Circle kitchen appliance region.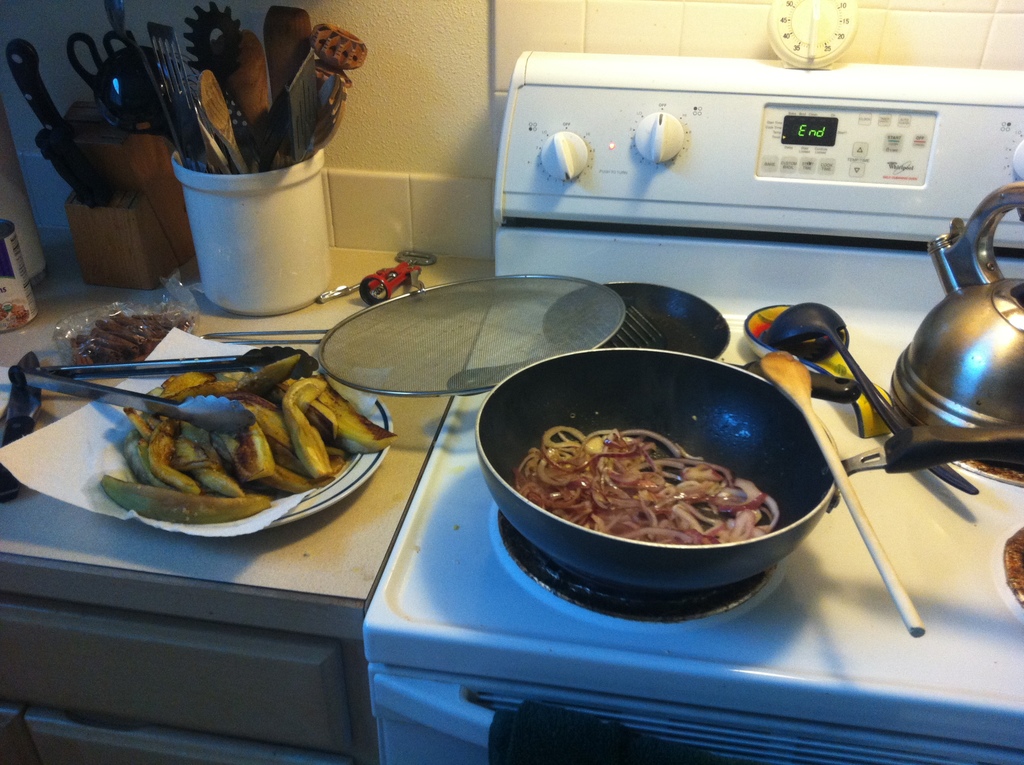
Region: BBox(147, 22, 198, 164).
